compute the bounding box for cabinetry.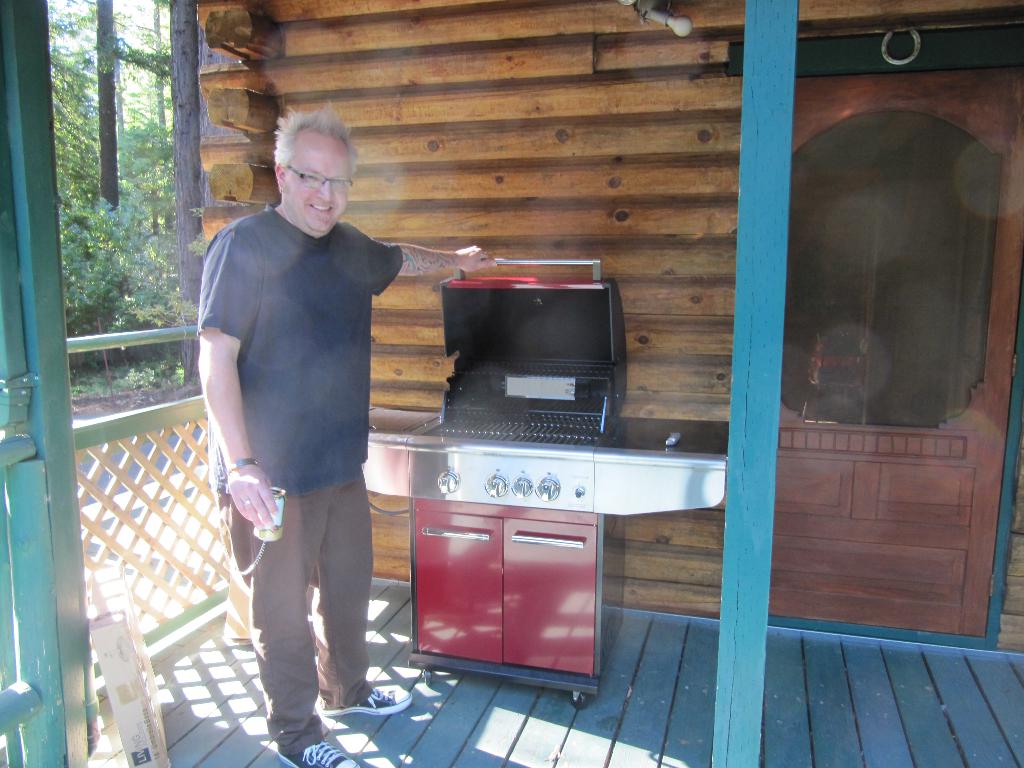
(x1=417, y1=511, x2=504, y2=662).
